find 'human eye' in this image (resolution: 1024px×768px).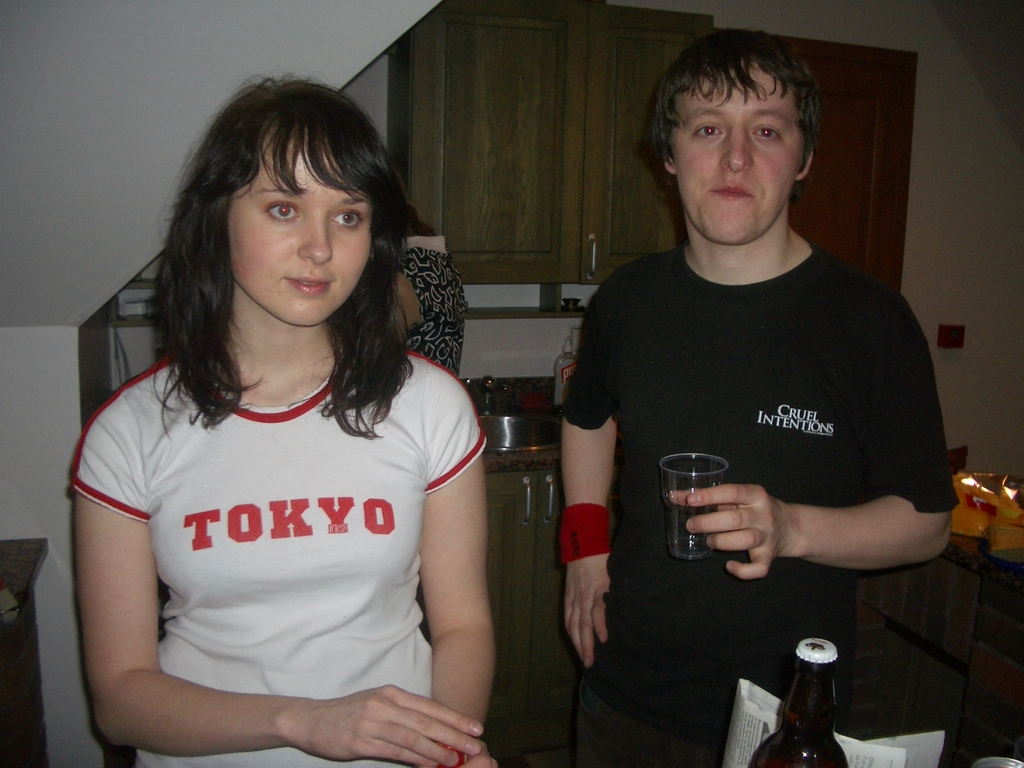
692/122/726/142.
